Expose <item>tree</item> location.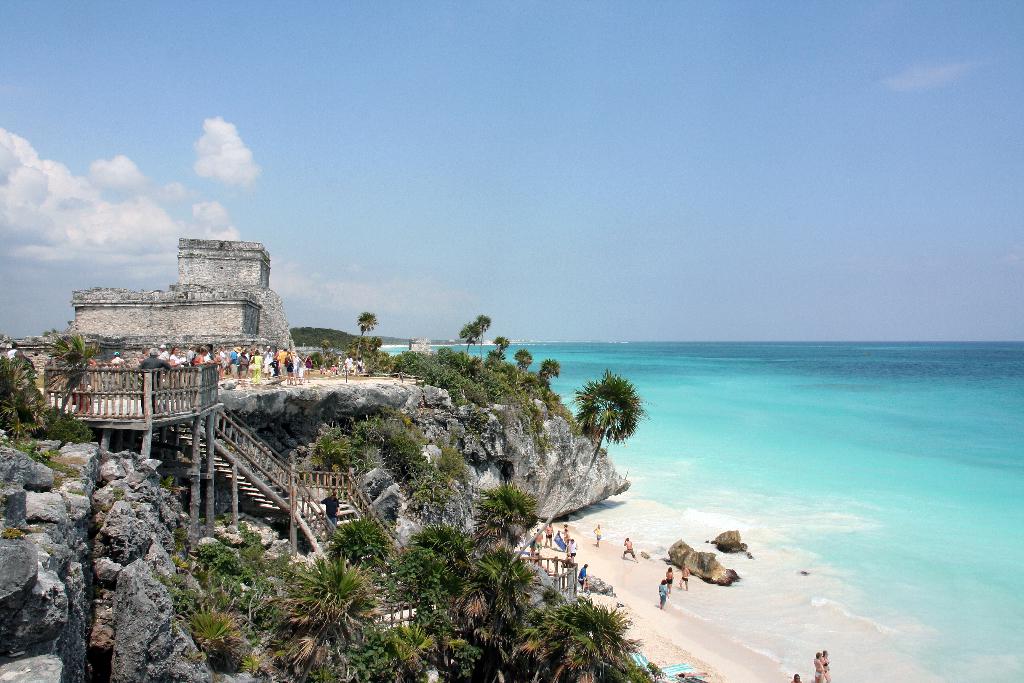
Exposed at [x1=506, y1=368, x2=651, y2=573].
